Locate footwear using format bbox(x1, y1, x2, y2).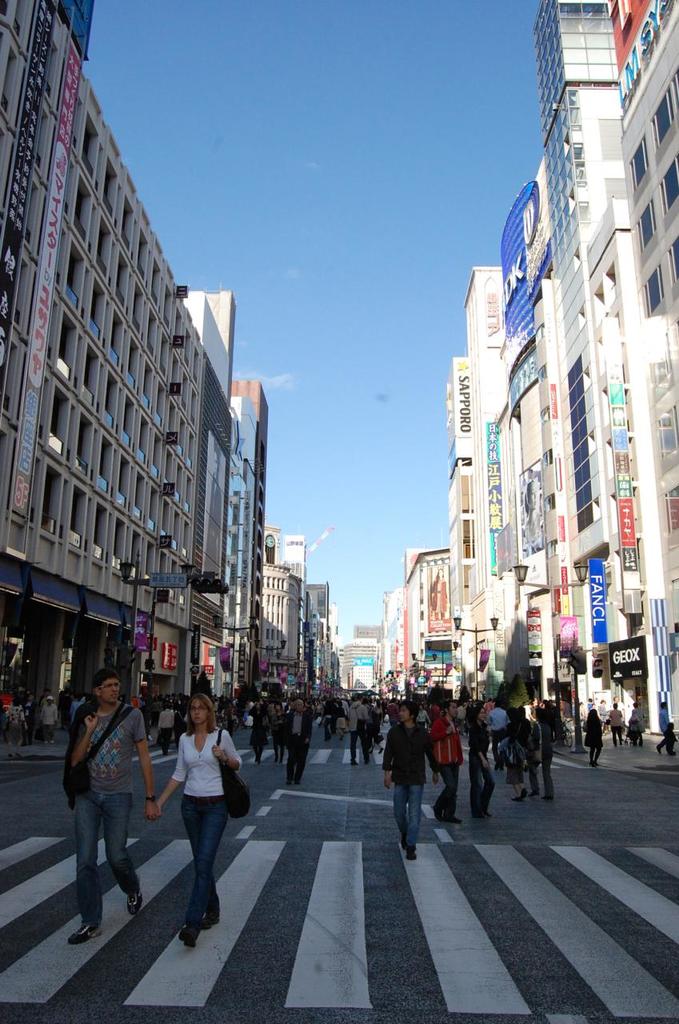
bbox(550, 794, 555, 802).
